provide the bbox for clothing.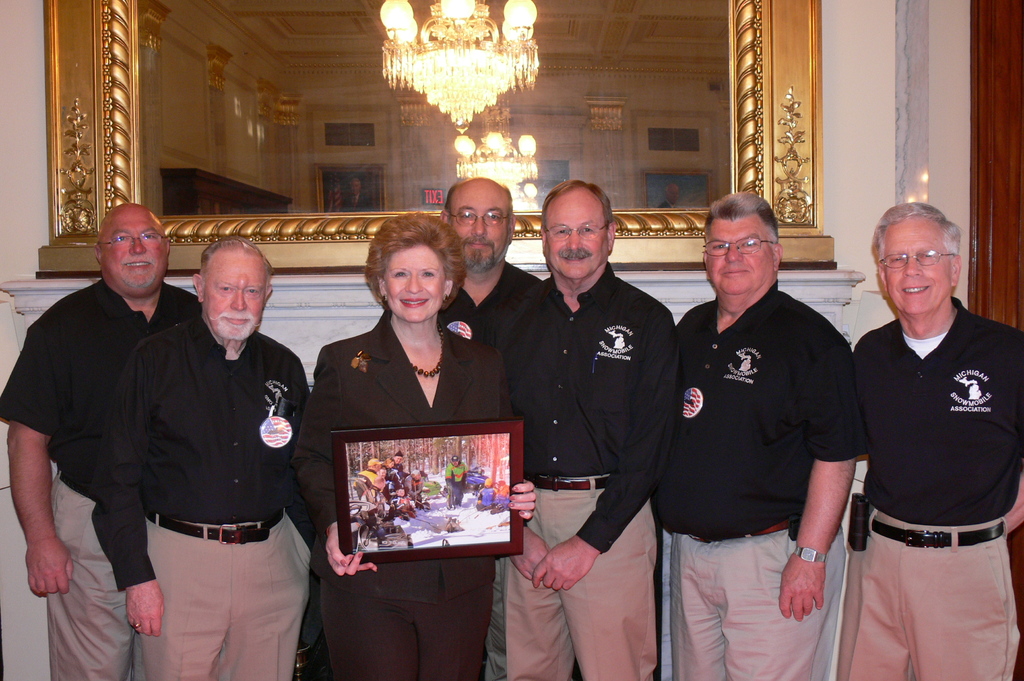
x1=666, y1=230, x2=883, y2=655.
